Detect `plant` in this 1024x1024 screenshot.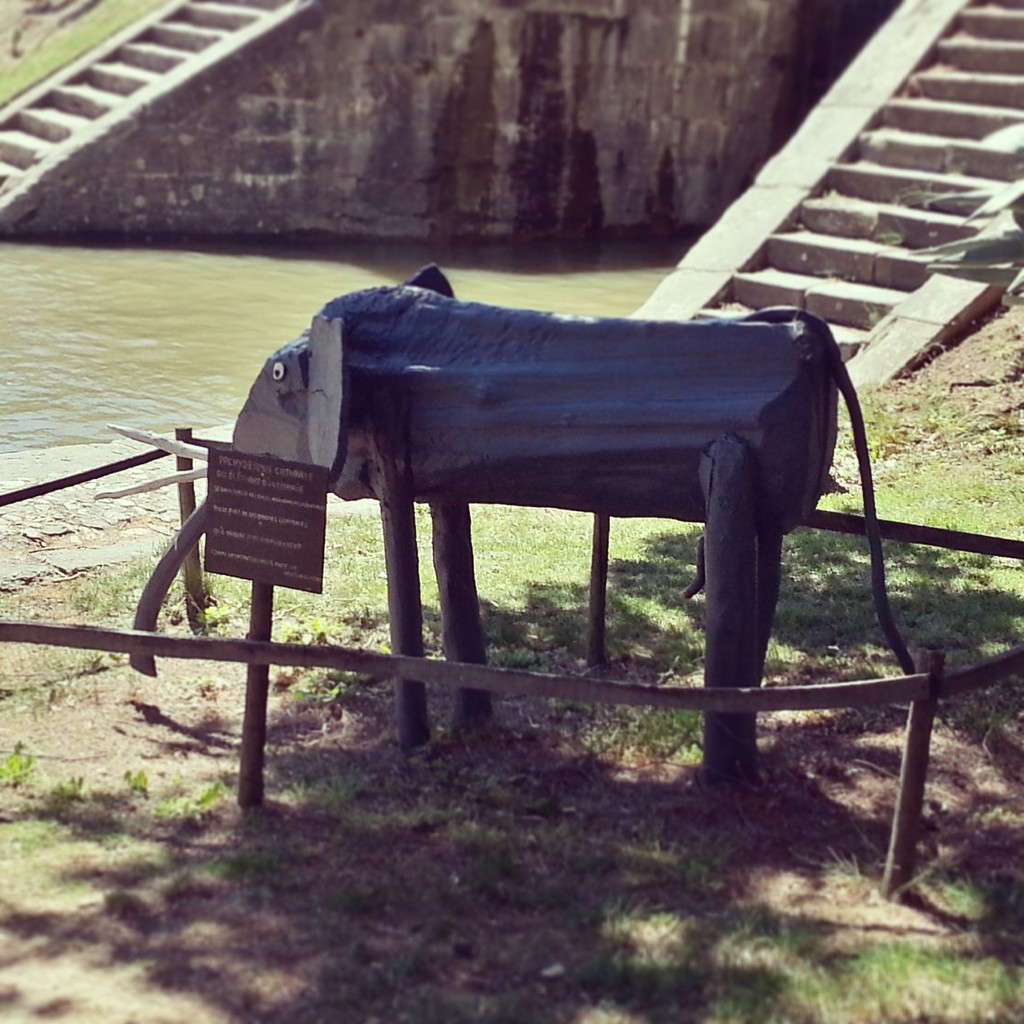
Detection: rect(580, 952, 706, 1002).
